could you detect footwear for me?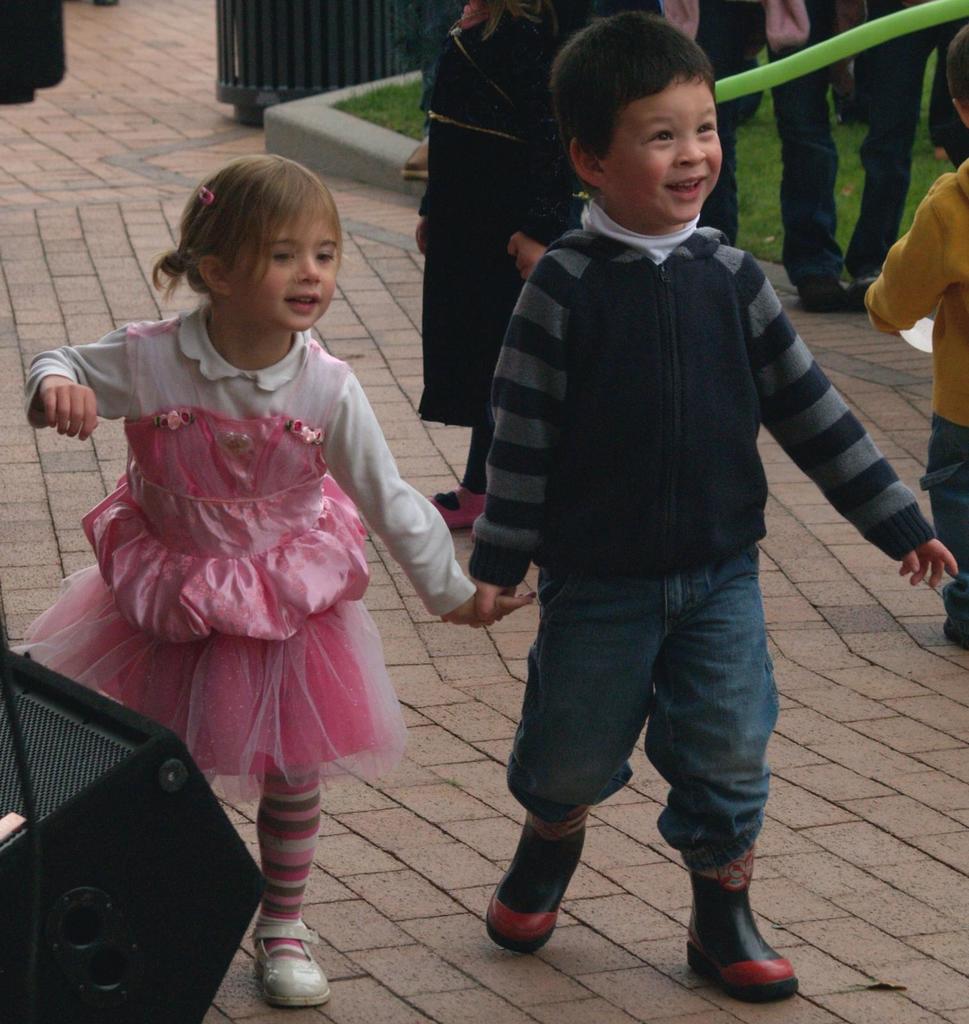
Detection result: 680 841 799 1000.
